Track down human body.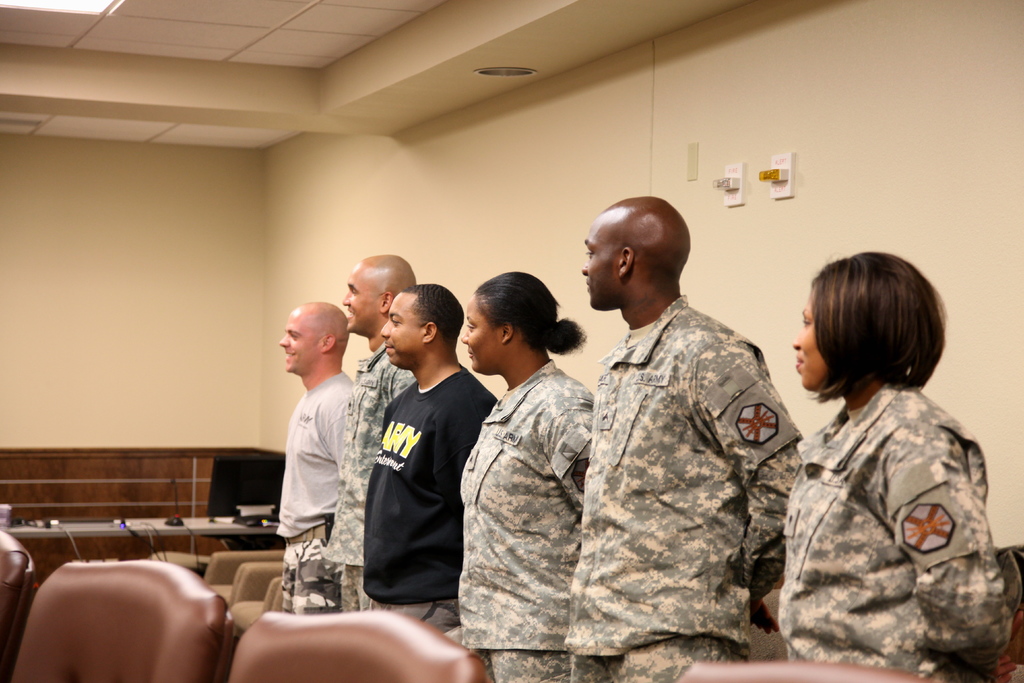
Tracked to 353 355 499 633.
